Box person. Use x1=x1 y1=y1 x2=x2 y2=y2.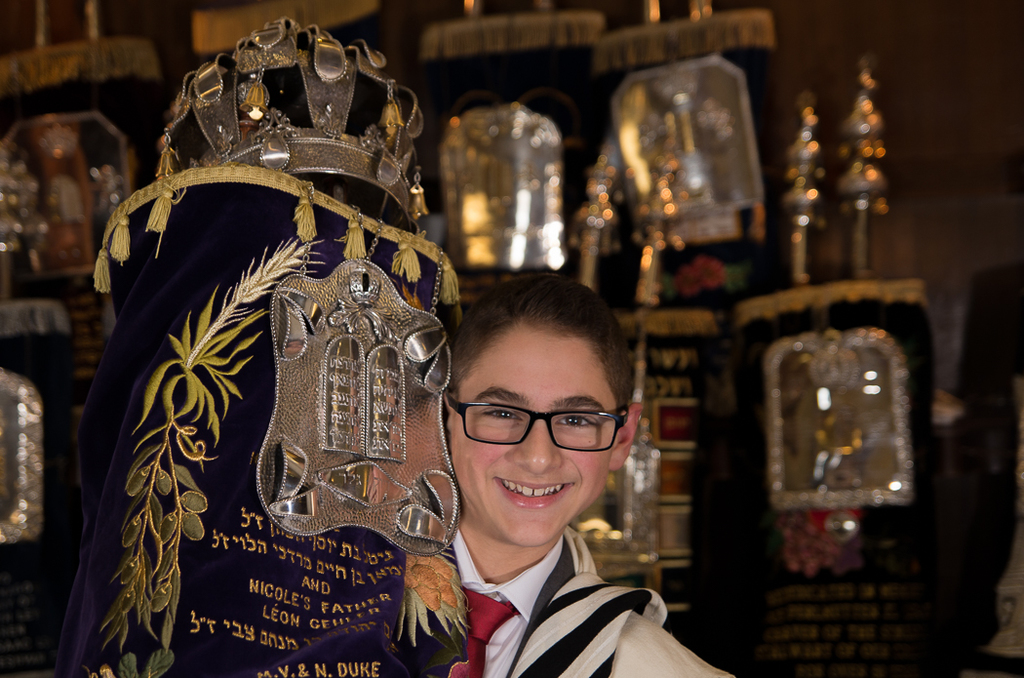
x1=420 y1=268 x2=729 y2=677.
